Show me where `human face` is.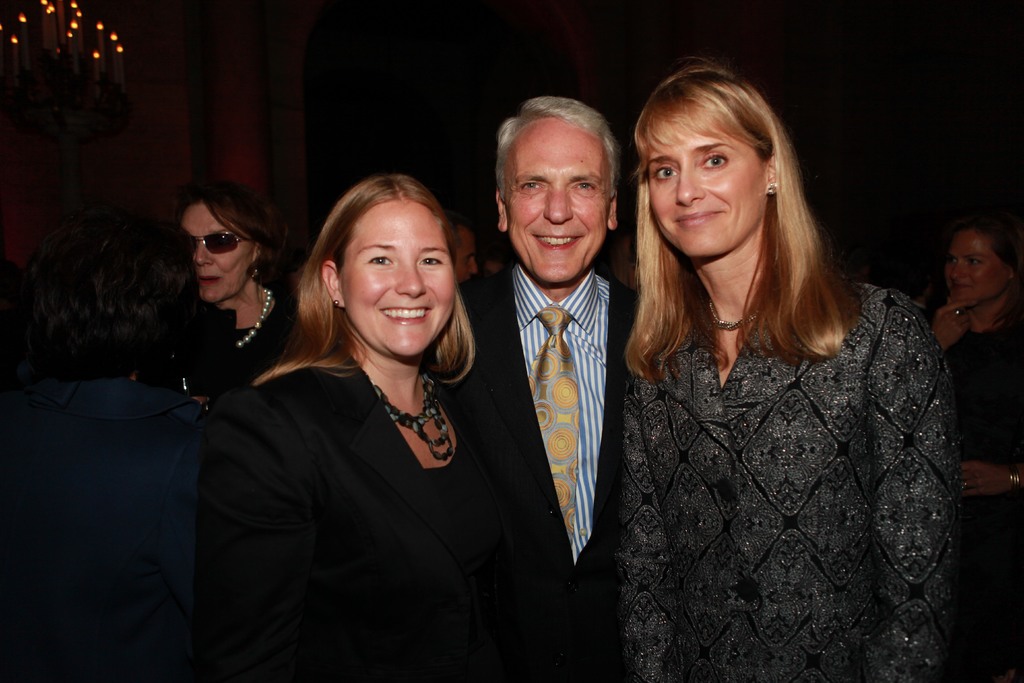
`human face` is at [341,198,455,353].
